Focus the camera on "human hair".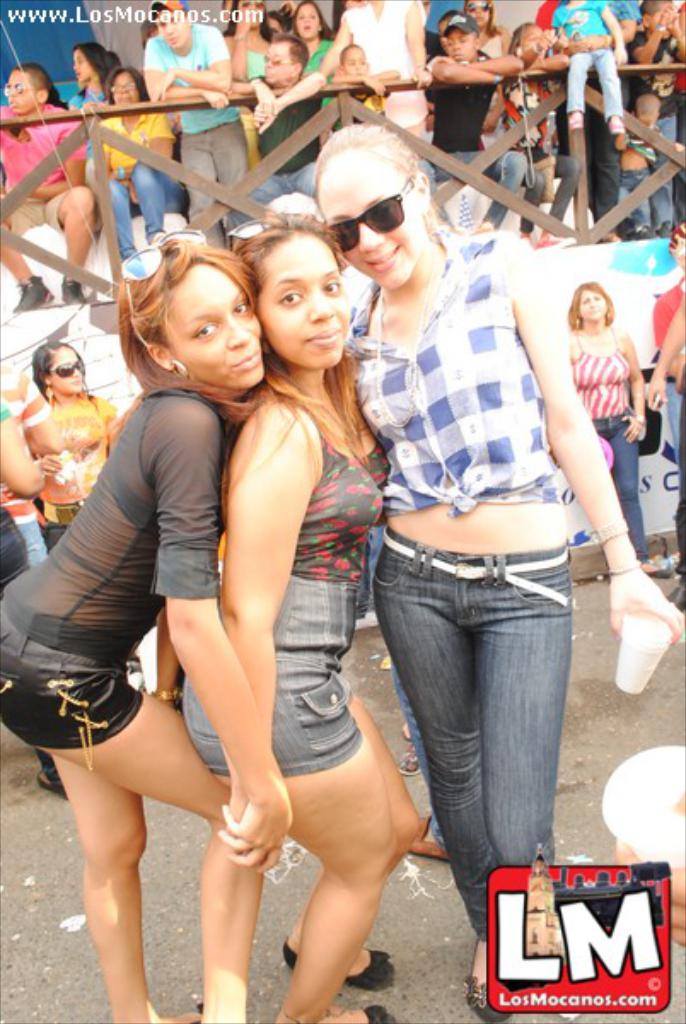
Focus region: [108,61,150,111].
